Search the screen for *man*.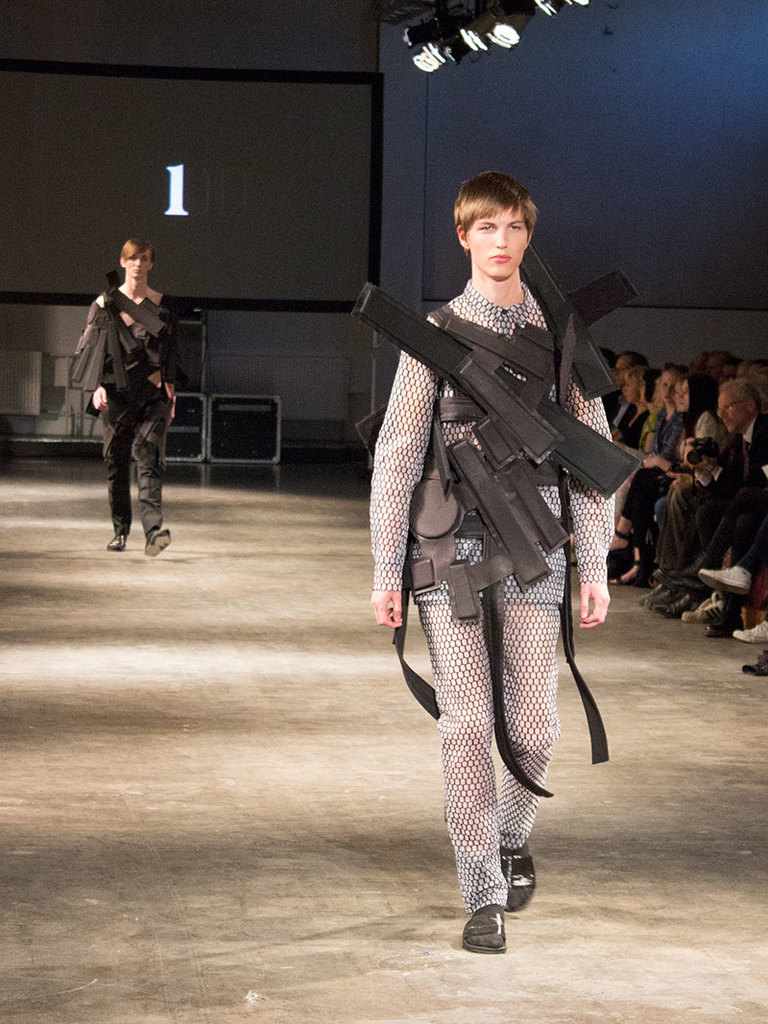
Found at x1=603, y1=351, x2=646, y2=432.
